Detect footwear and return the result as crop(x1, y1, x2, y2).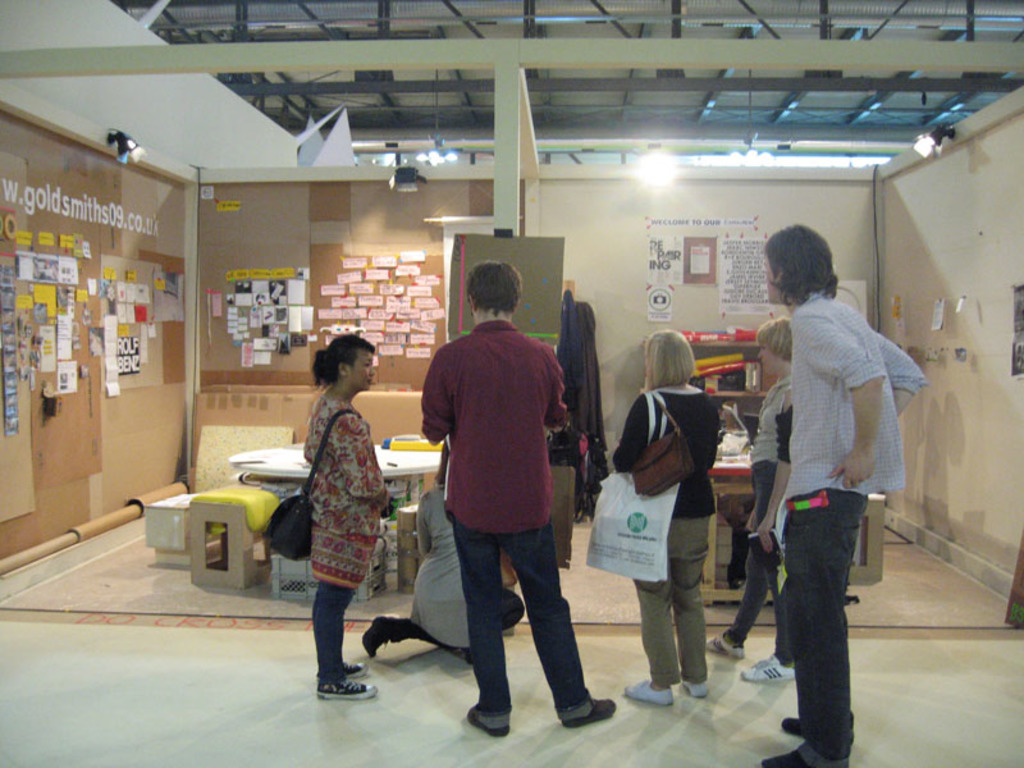
crop(781, 714, 851, 739).
